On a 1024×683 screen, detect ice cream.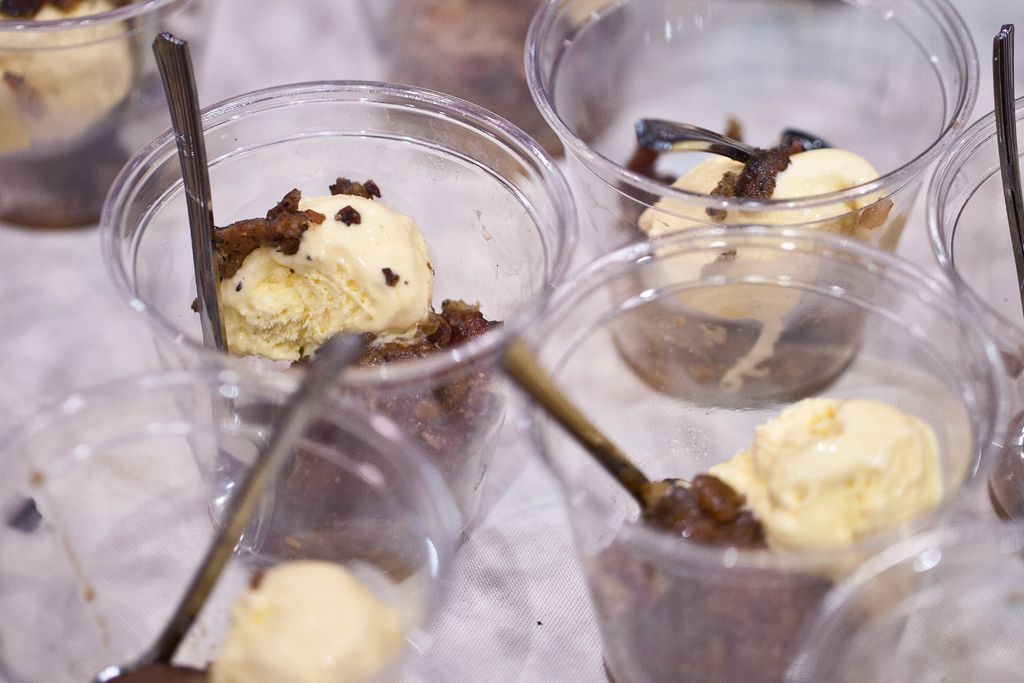
rect(196, 563, 397, 682).
